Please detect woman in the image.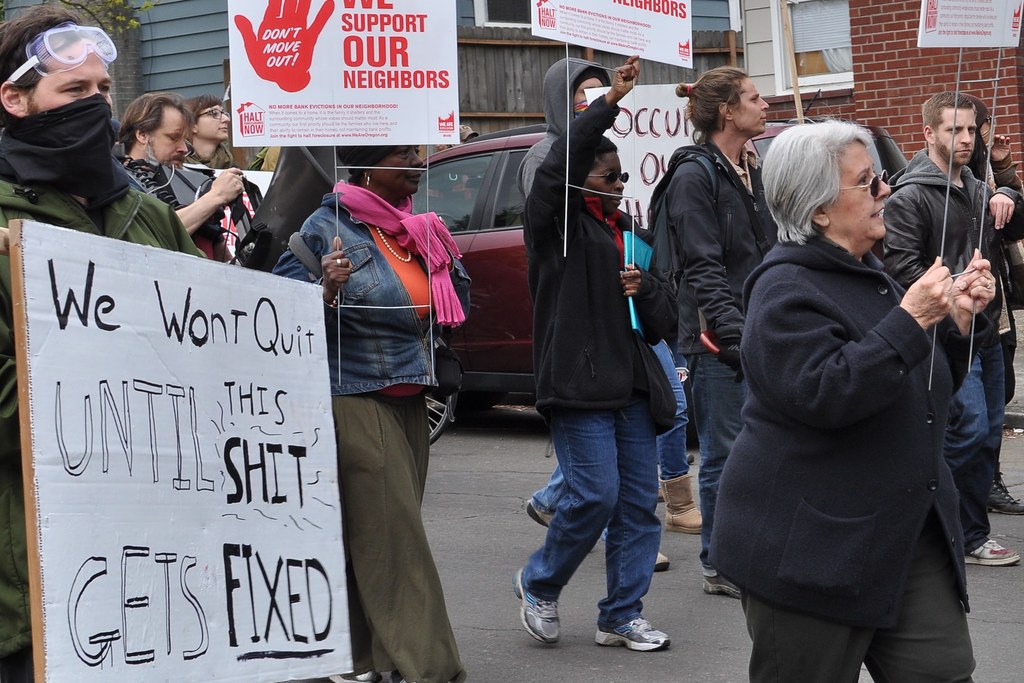
720/82/975/682.
